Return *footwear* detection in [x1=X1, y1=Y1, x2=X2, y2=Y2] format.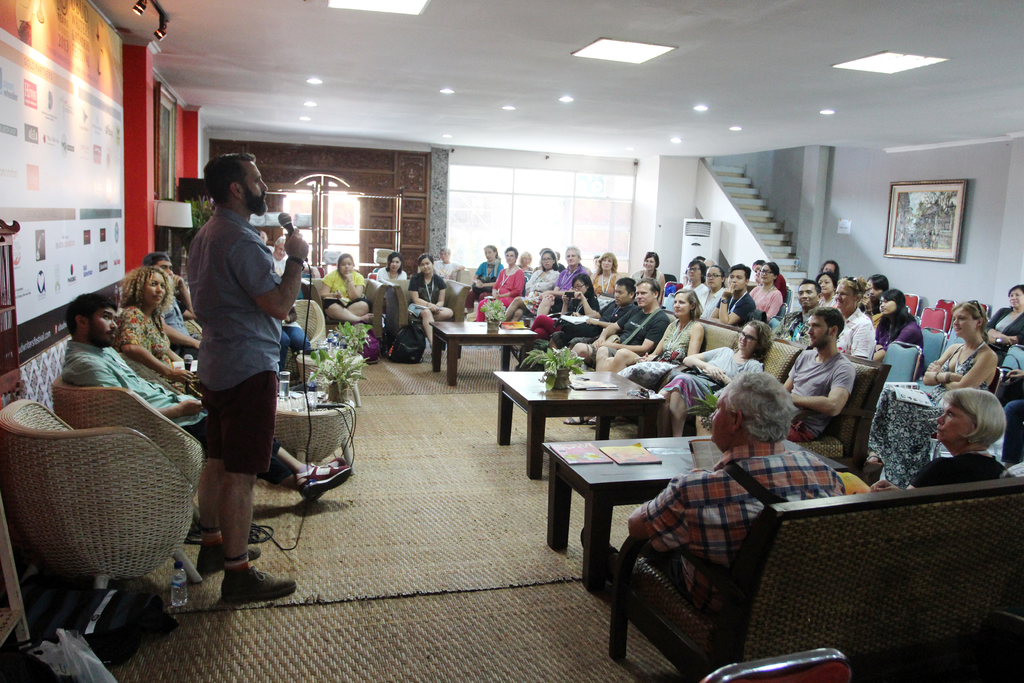
[x1=296, y1=463, x2=350, y2=498].
